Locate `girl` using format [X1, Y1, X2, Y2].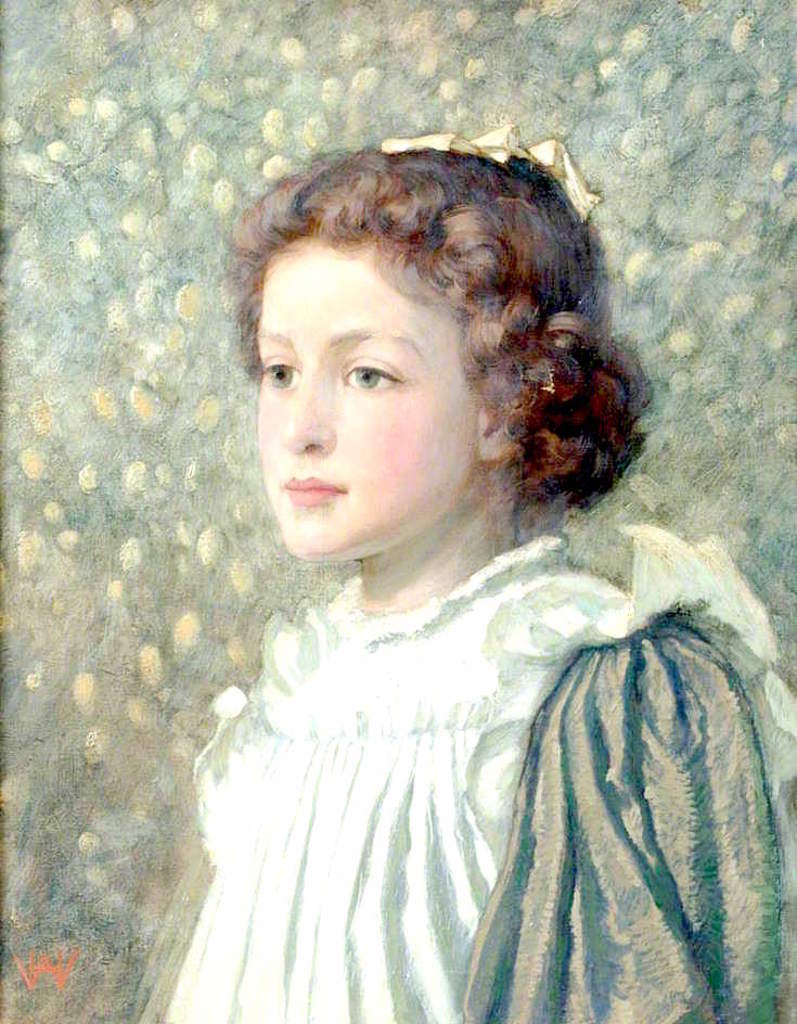
[156, 124, 796, 1023].
